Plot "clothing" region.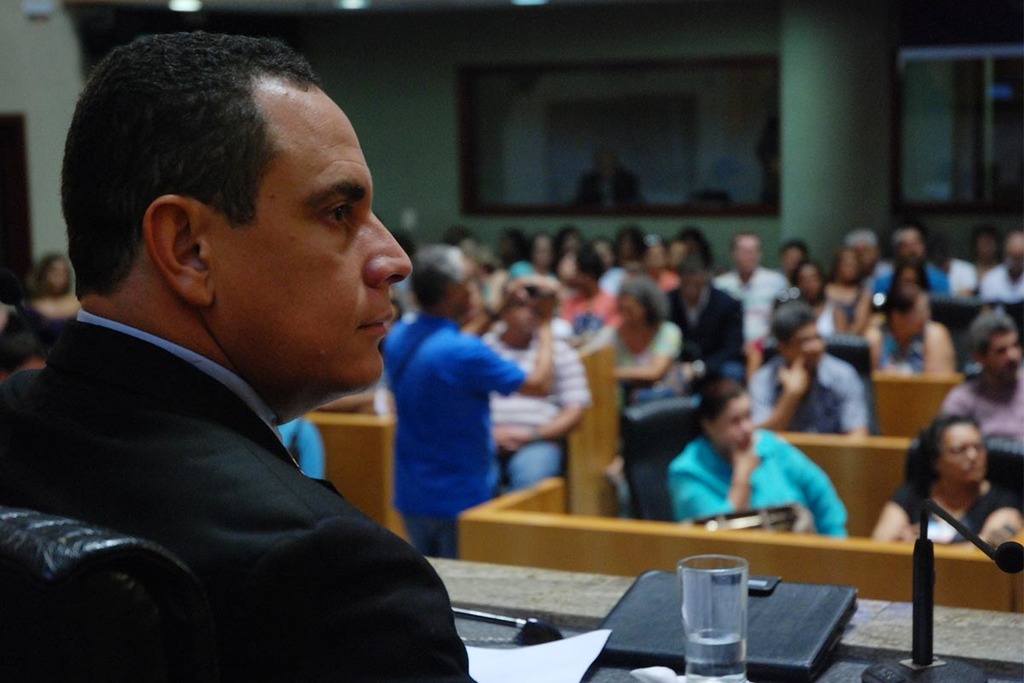
Plotted at 487 325 596 445.
